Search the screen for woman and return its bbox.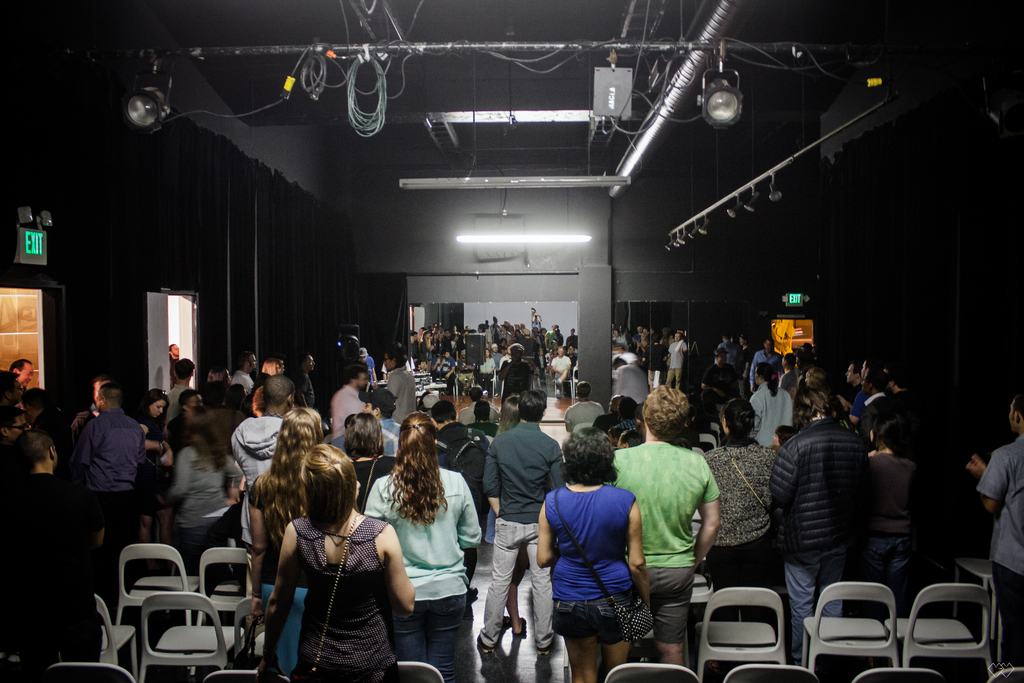
Found: select_region(129, 384, 179, 496).
